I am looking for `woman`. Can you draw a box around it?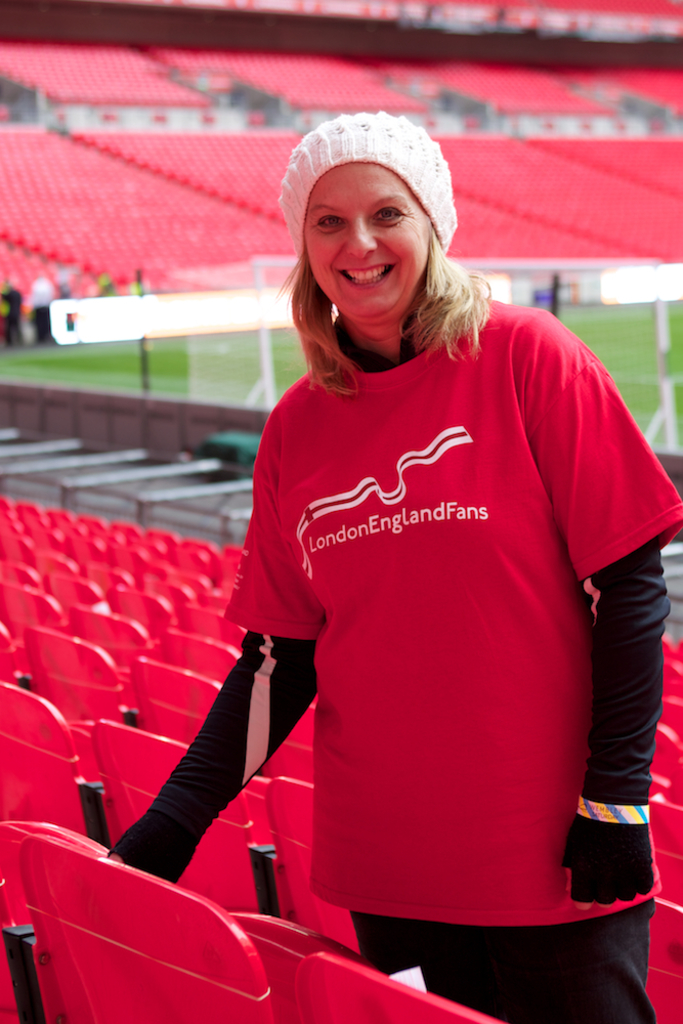
Sure, the bounding box is l=139, t=113, r=654, b=988.
